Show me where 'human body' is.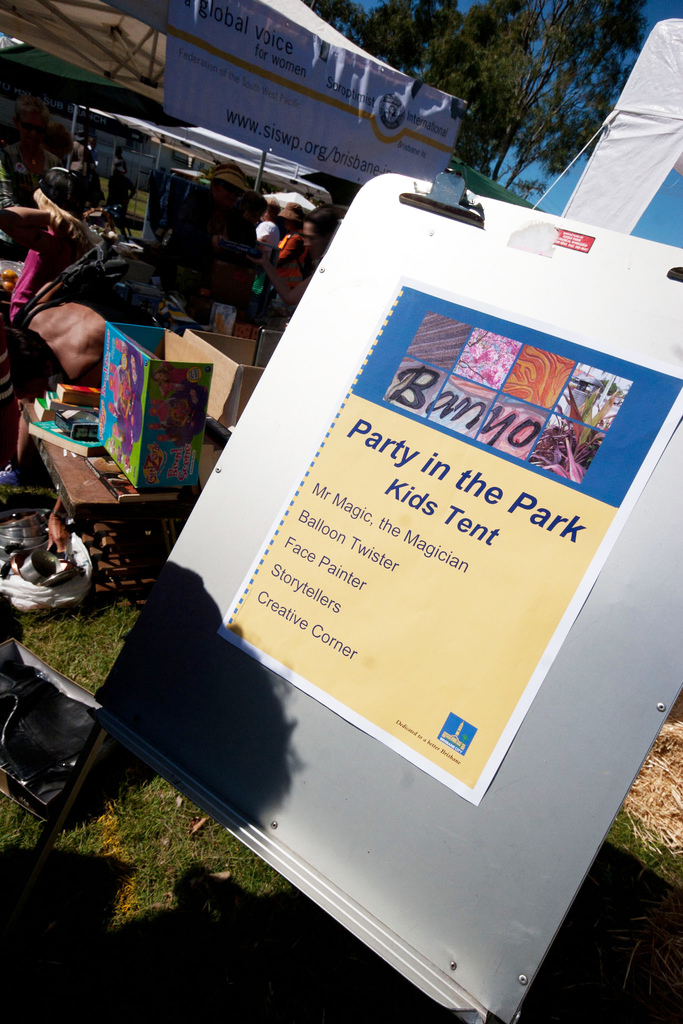
'human body' is at (0,90,82,241).
